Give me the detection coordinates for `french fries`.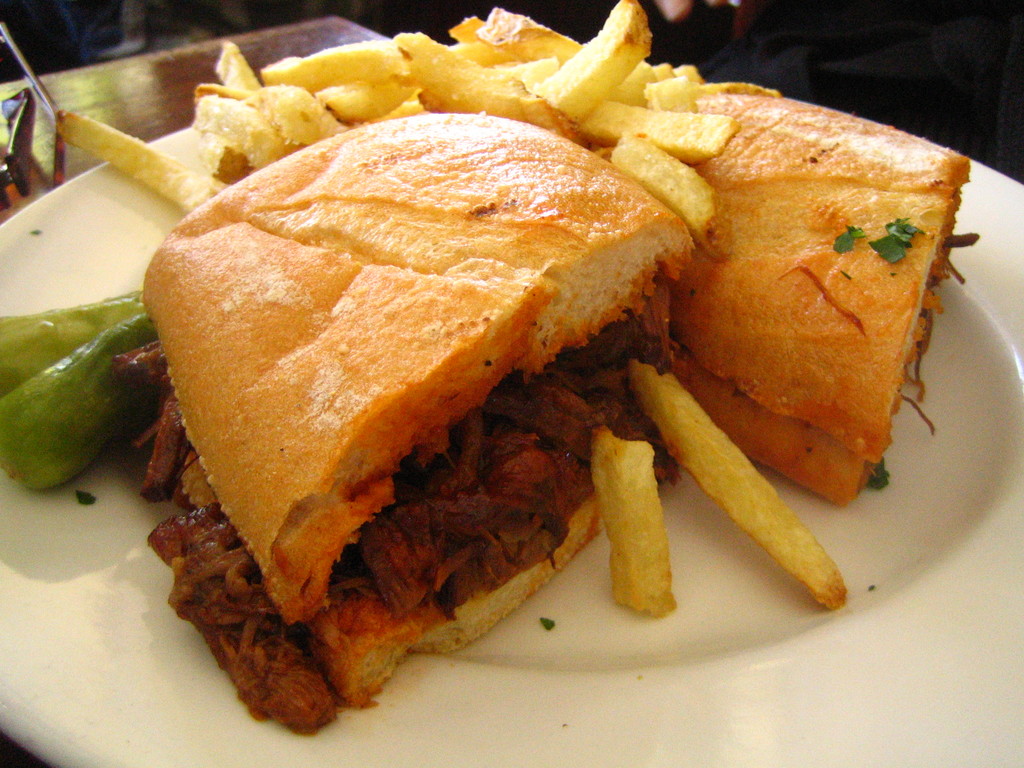
<bbox>202, 79, 339, 149</bbox>.
